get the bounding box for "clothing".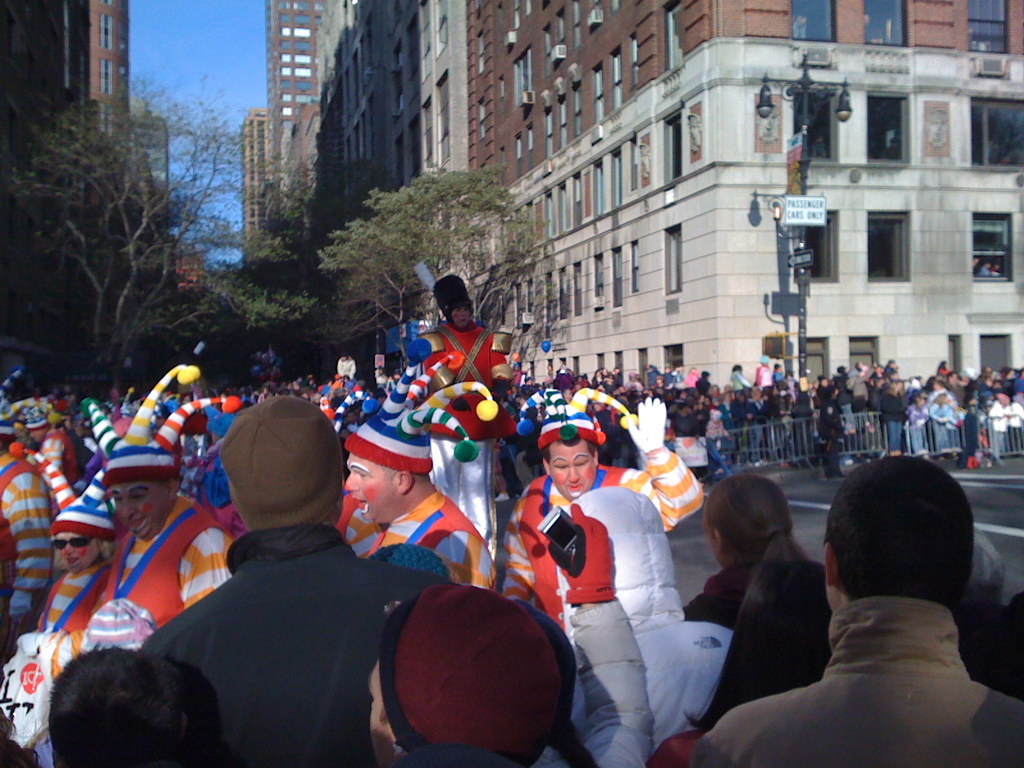
rect(0, 451, 55, 626).
